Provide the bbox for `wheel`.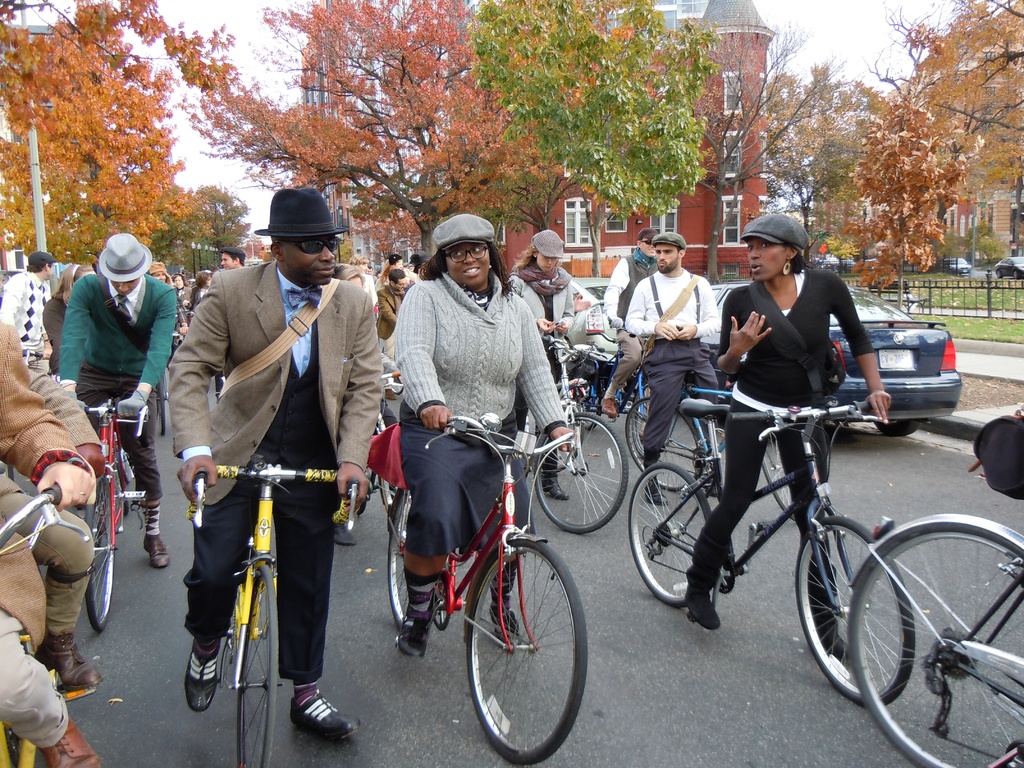
x1=1011 y1=267 x2=1021 y2=283.
